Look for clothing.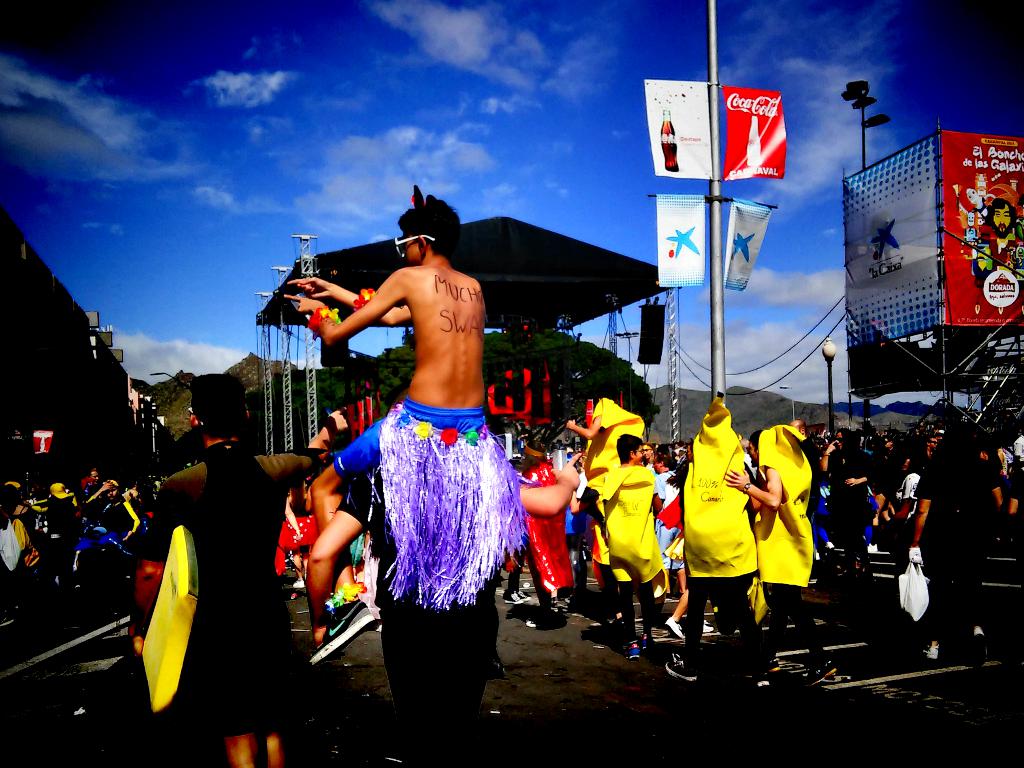
Found: [x1=830, y1=443, x2=874, y2=526].
